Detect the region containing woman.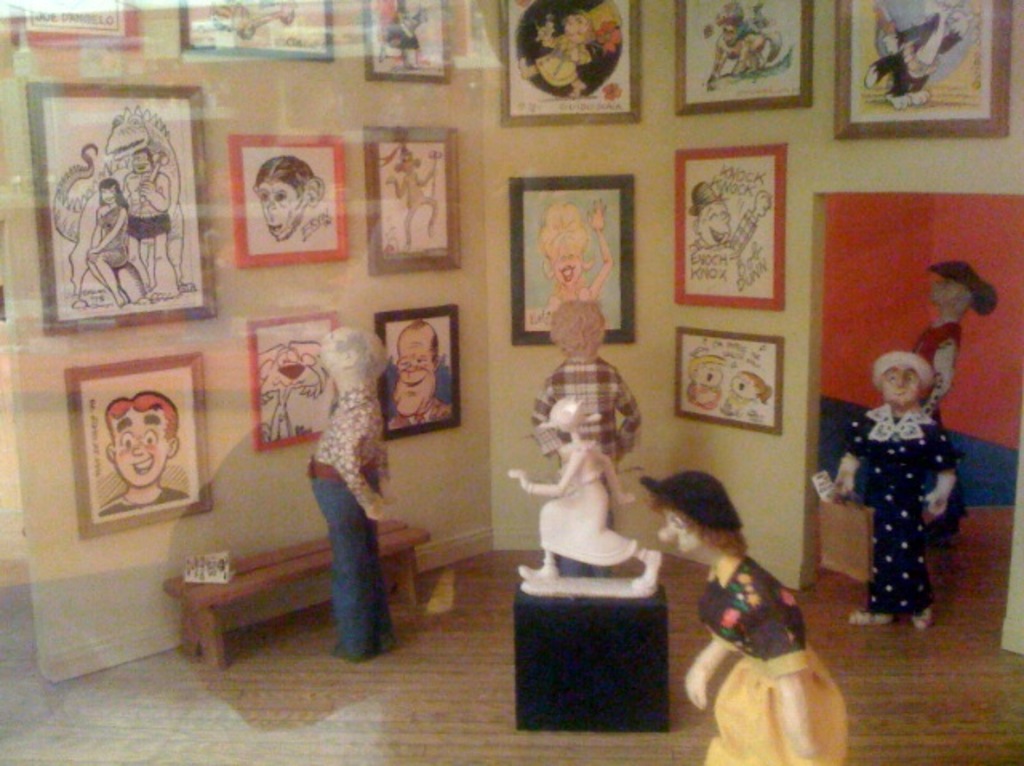
bbox=(826, 352, 960, 632).
